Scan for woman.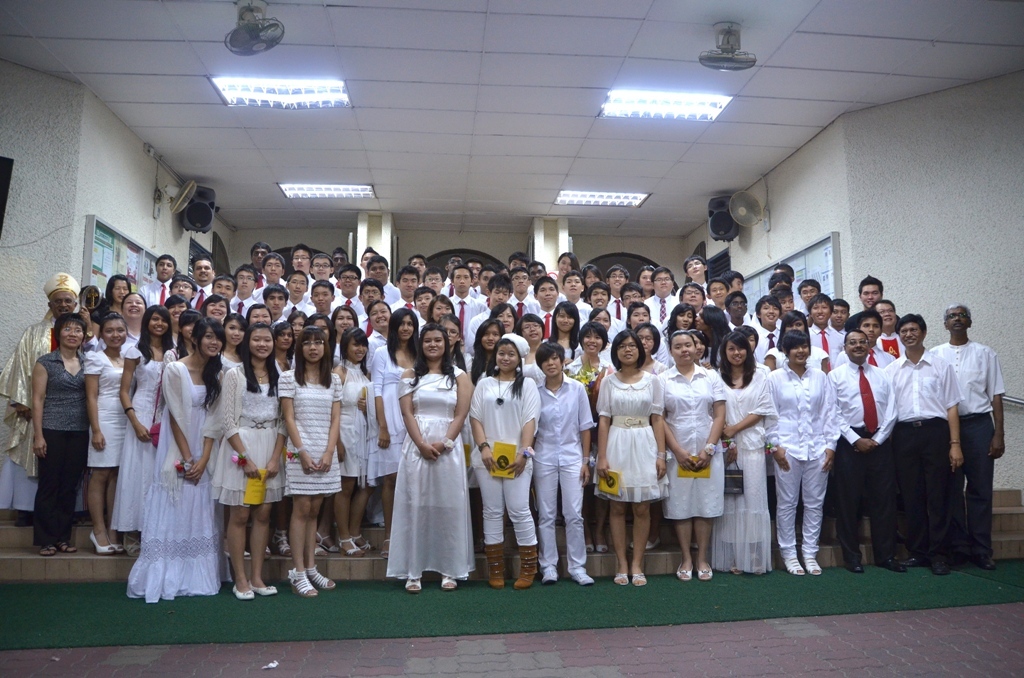
Scan result: box=[324, 299, 355, 371].
